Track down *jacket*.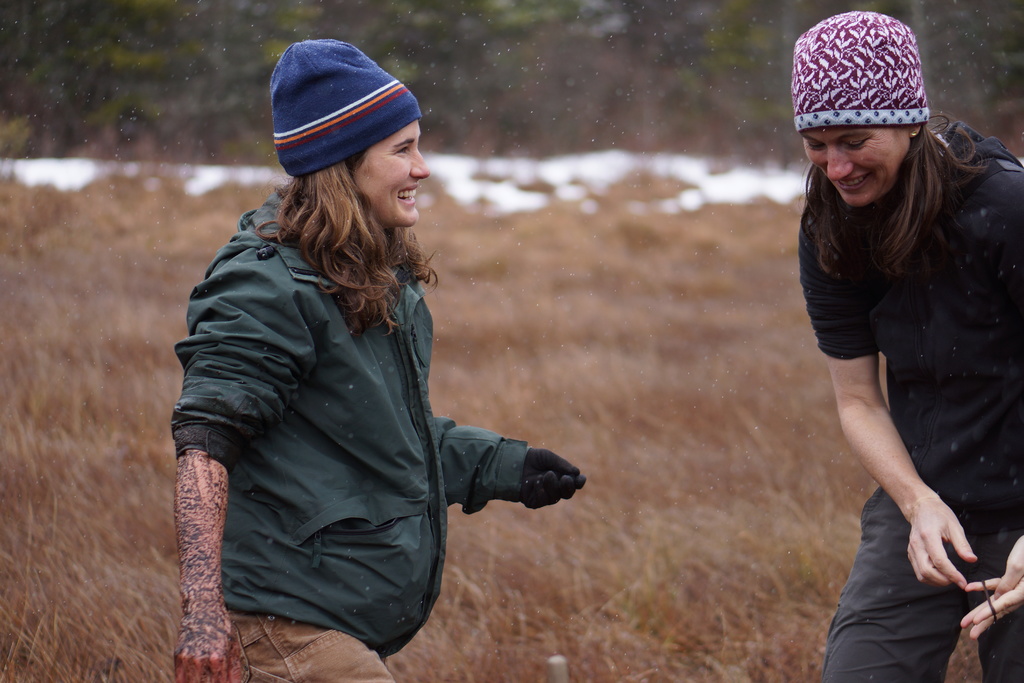
Tracked to [x1=164, y1=180, x2=557, y2=650].
